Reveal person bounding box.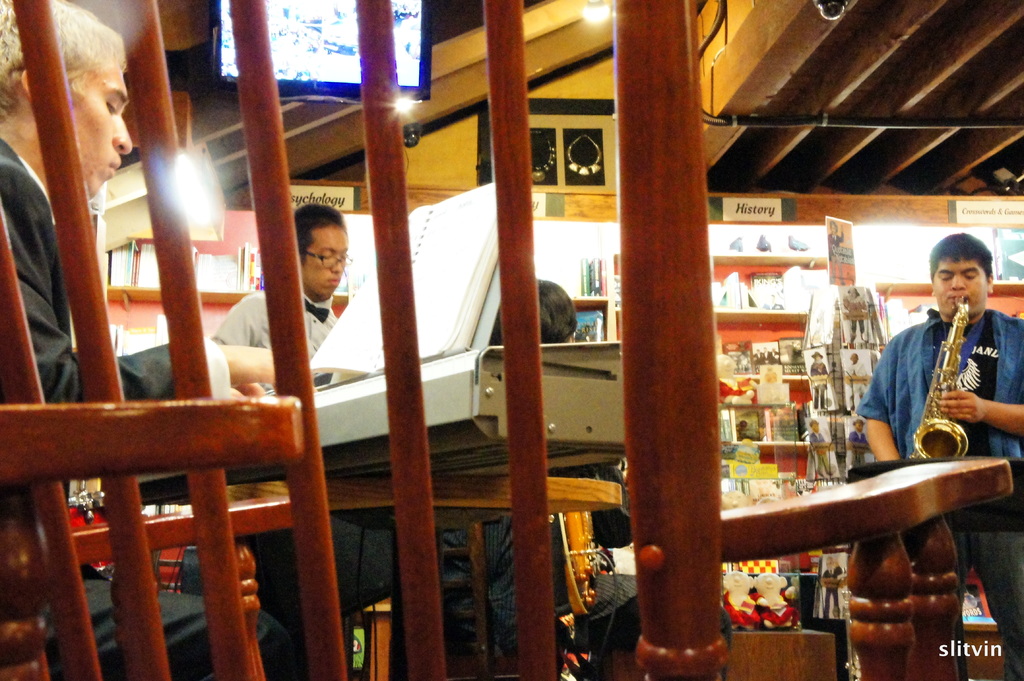
Revealed: 438:283:733:680.
